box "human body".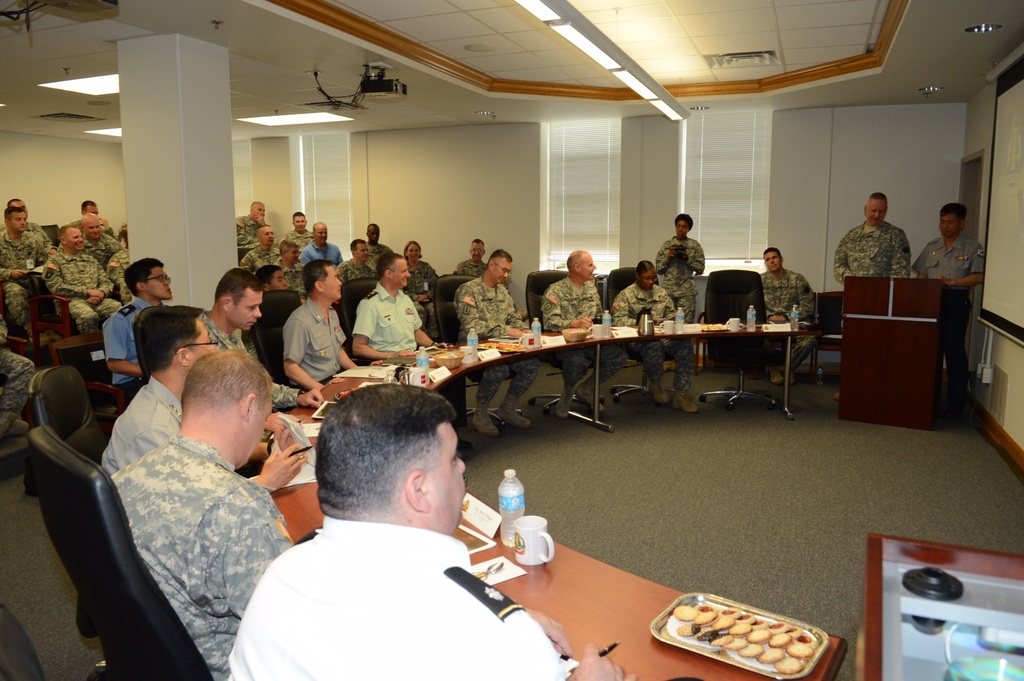
crop(83, 211, 113, 268).
